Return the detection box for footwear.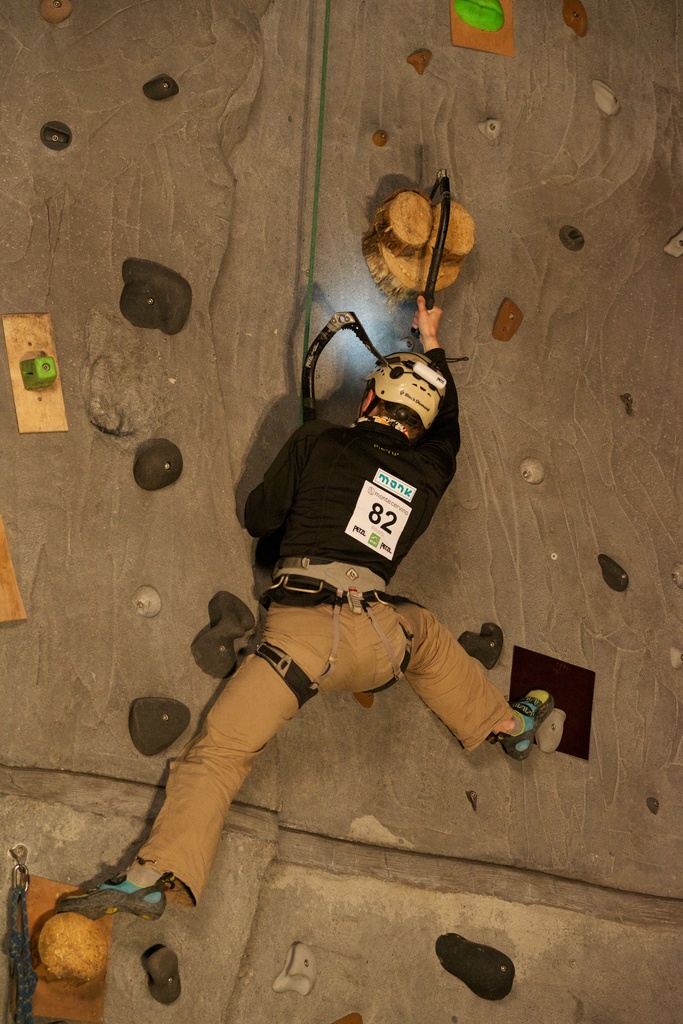
crop(501, 684, 558, 760).
